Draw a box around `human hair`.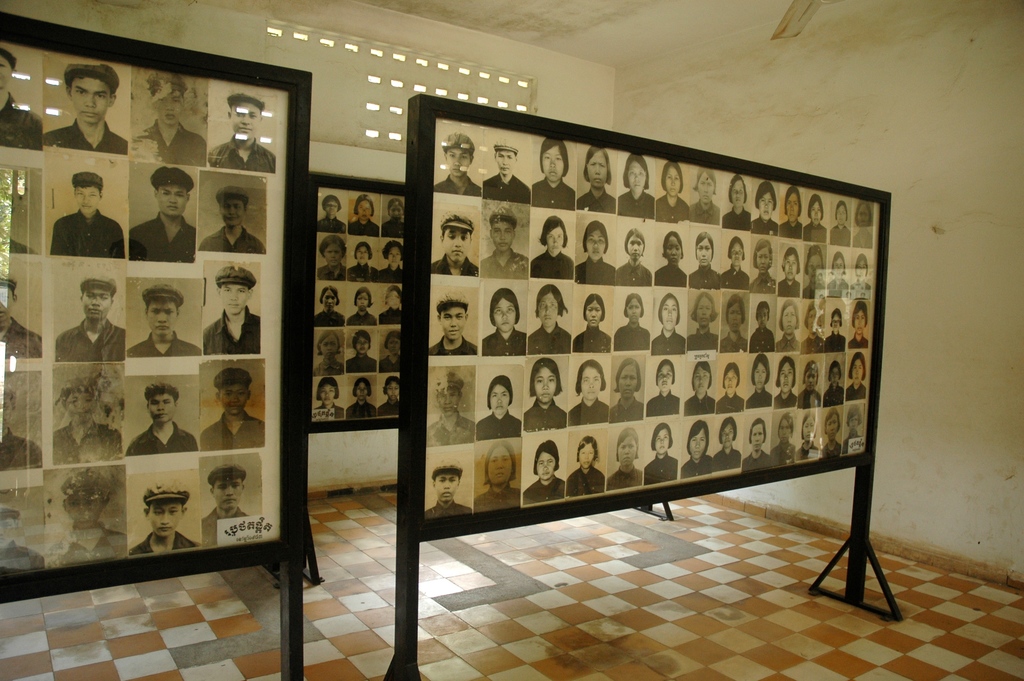
539,135,566,177.
